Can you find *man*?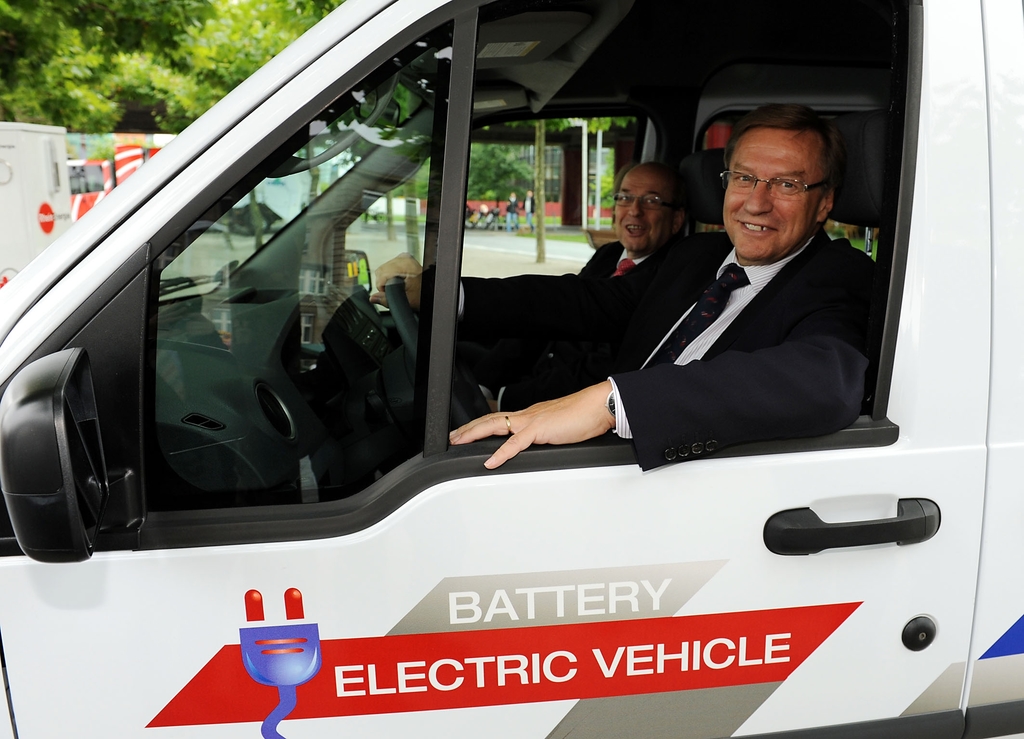
Yes, bounding box: 563, 106, 895, 475.
